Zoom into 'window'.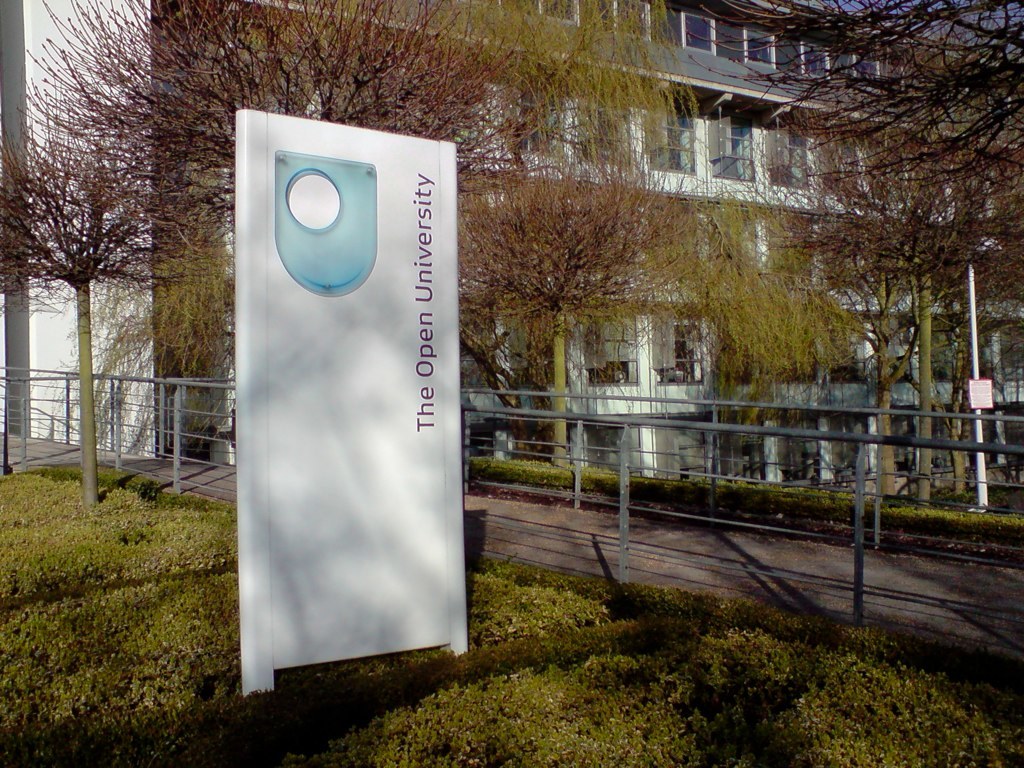
Zoom target: bbox=(653, 321, 702, 380).
